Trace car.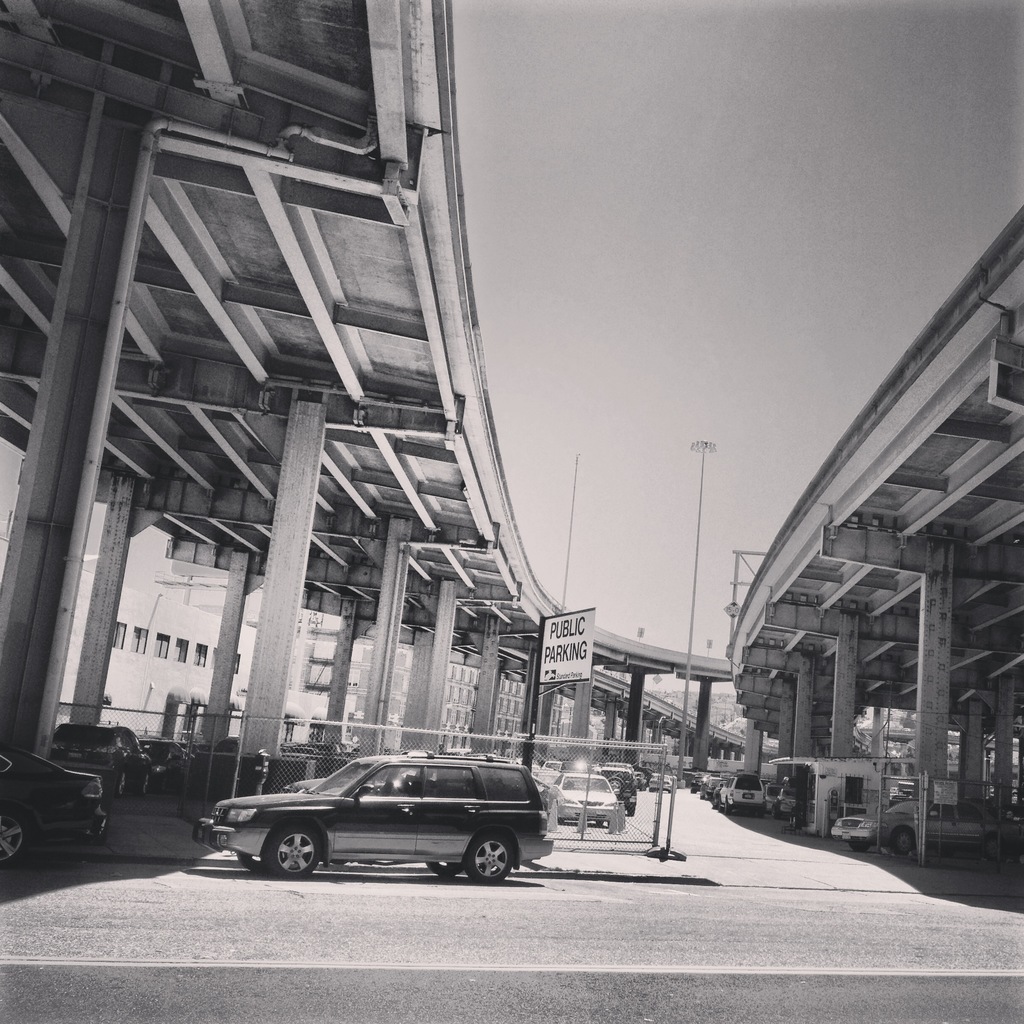
Traced to {"x1": 554, "y1": 772, "x2": 620, "y2": 823}.
